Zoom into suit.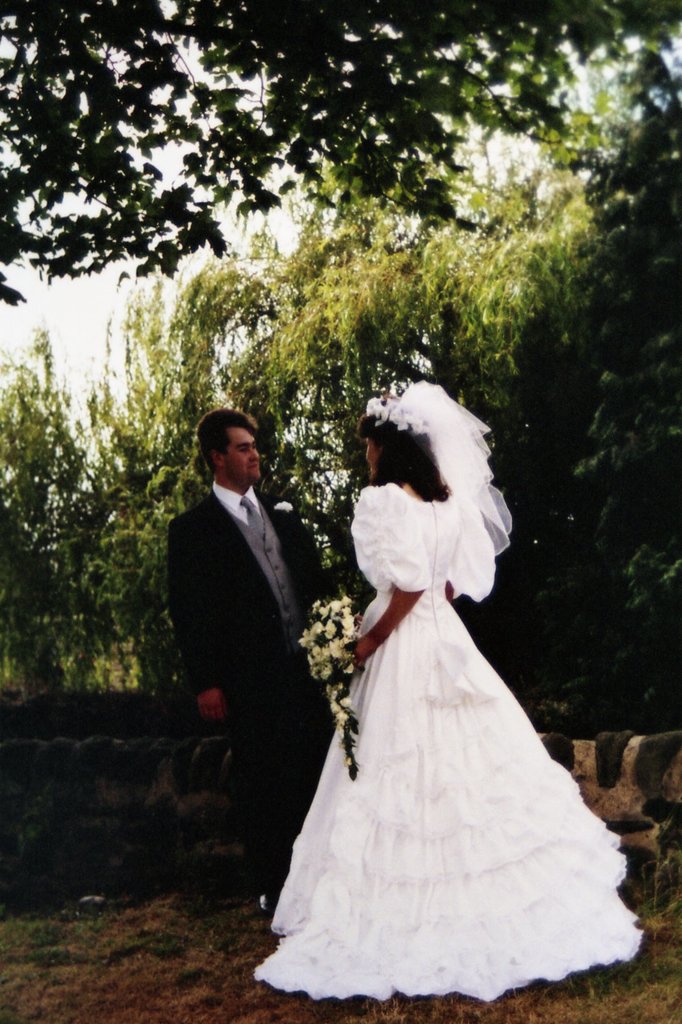
Zoom target: bbox=(152, 437, 317, 827).
